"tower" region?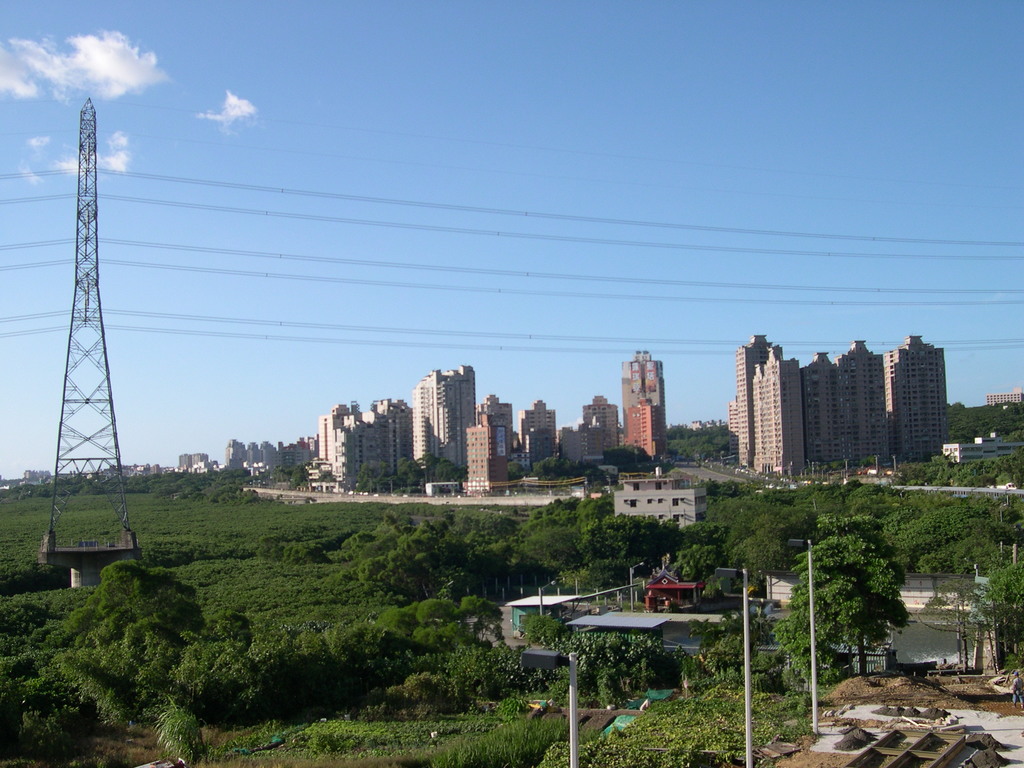
(left=410, top=365, right=481, bottom=471)
